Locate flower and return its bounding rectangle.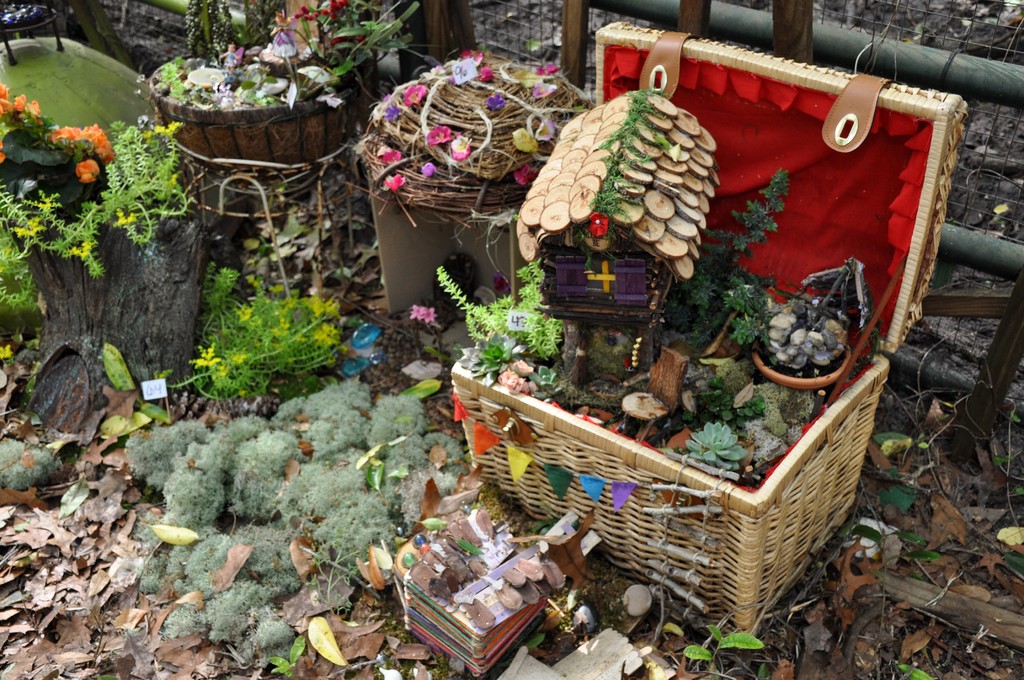
{"left": 538, "top": 116, "right": 555, "bottom": 141}.
